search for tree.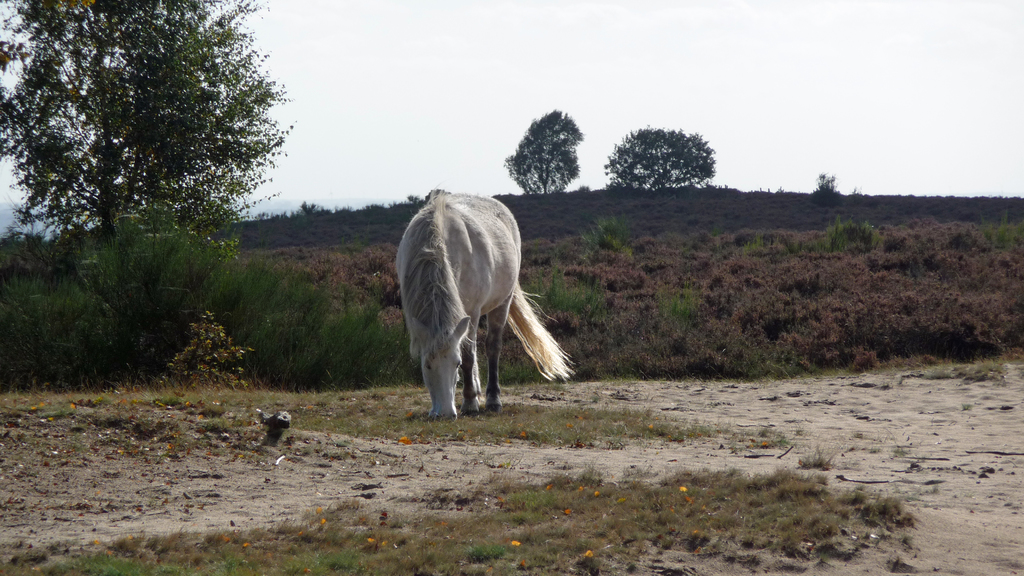
Found at Rect(817, 169, 839, 194).
